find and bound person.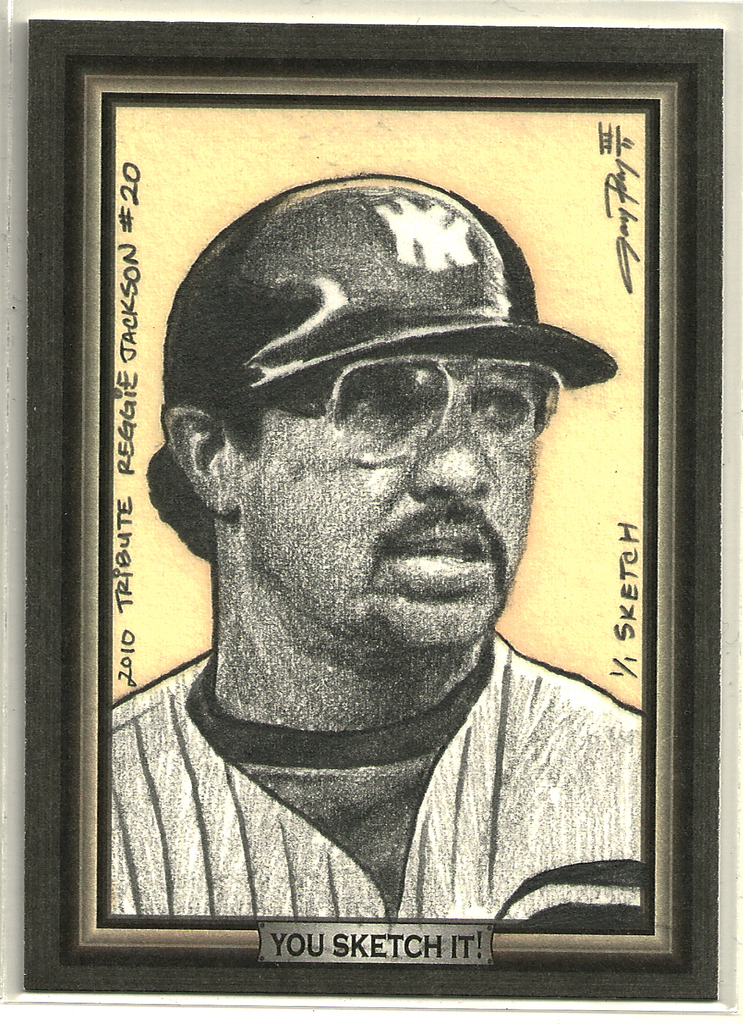
Bound: (87, 189, 661, 951).
